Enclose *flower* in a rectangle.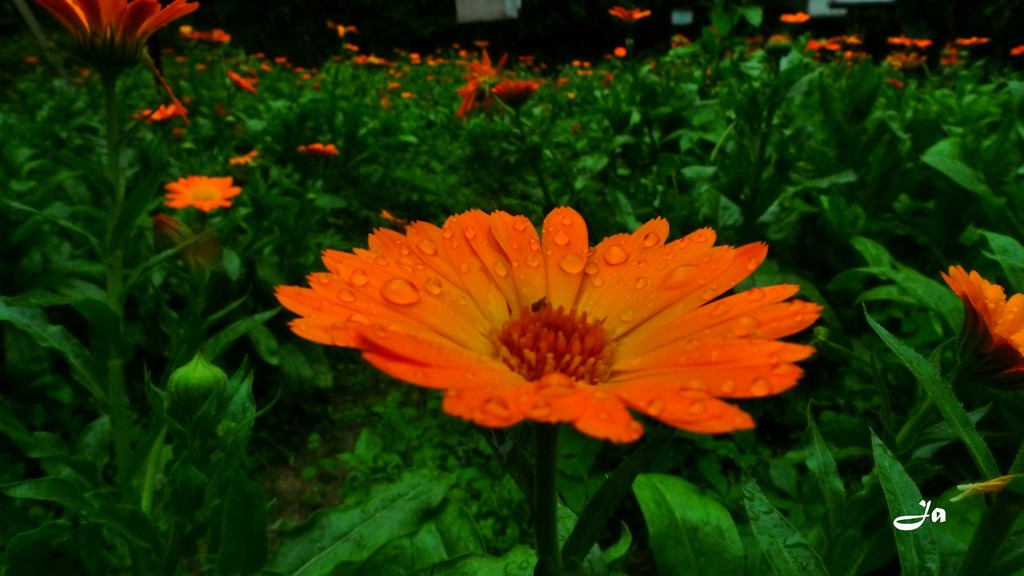
crop(52, 0, 202, 80).
